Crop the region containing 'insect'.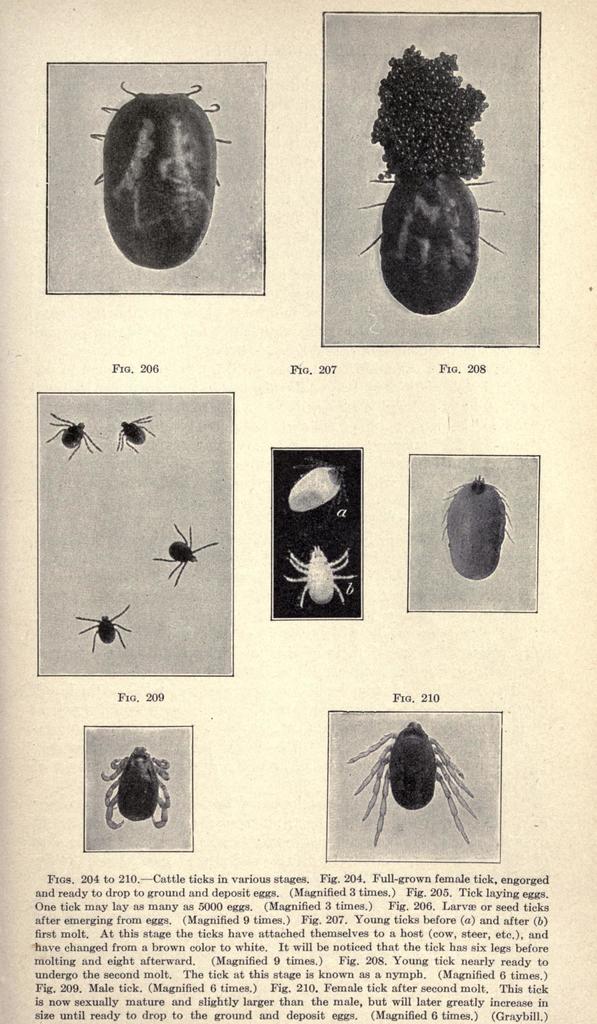
Crop region: <box>77,602,137,653</box>.
